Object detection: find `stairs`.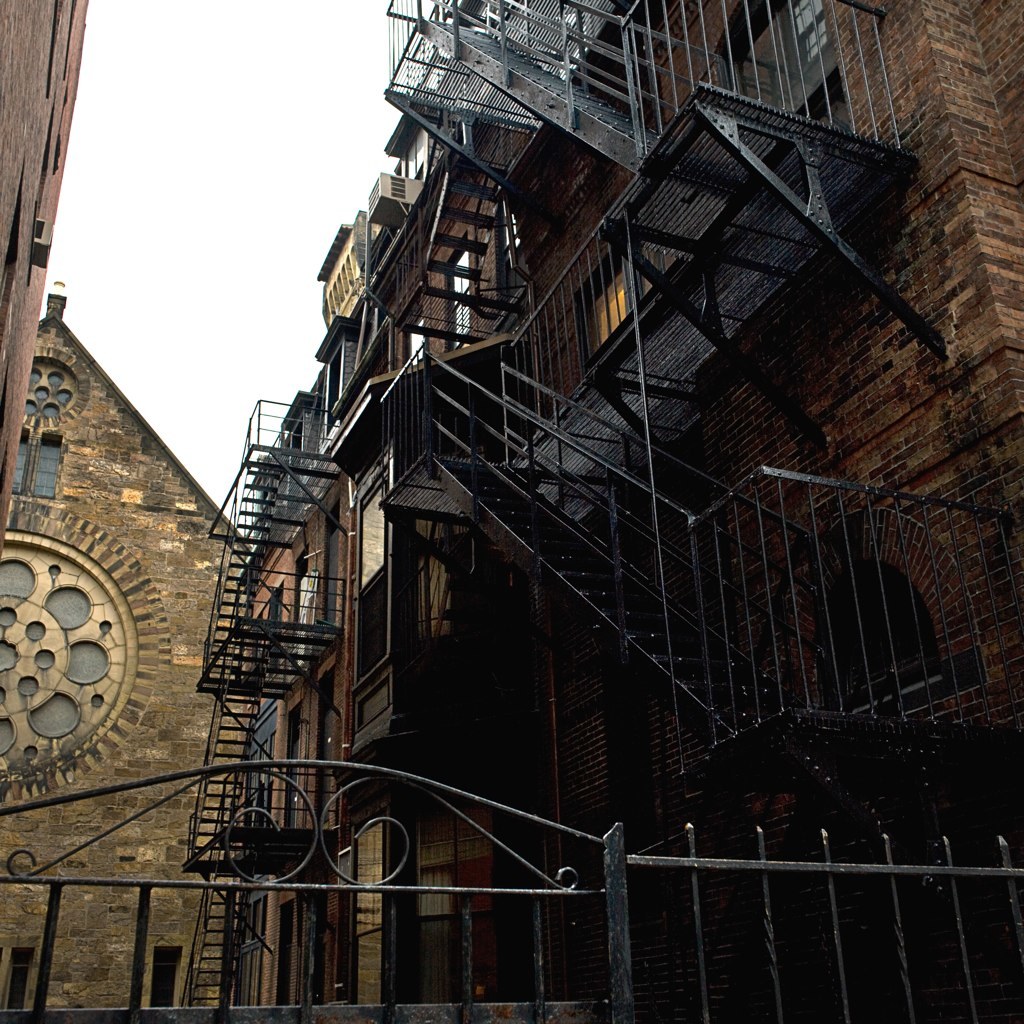
x1=424, y1=448, x2=798, y2=744.
